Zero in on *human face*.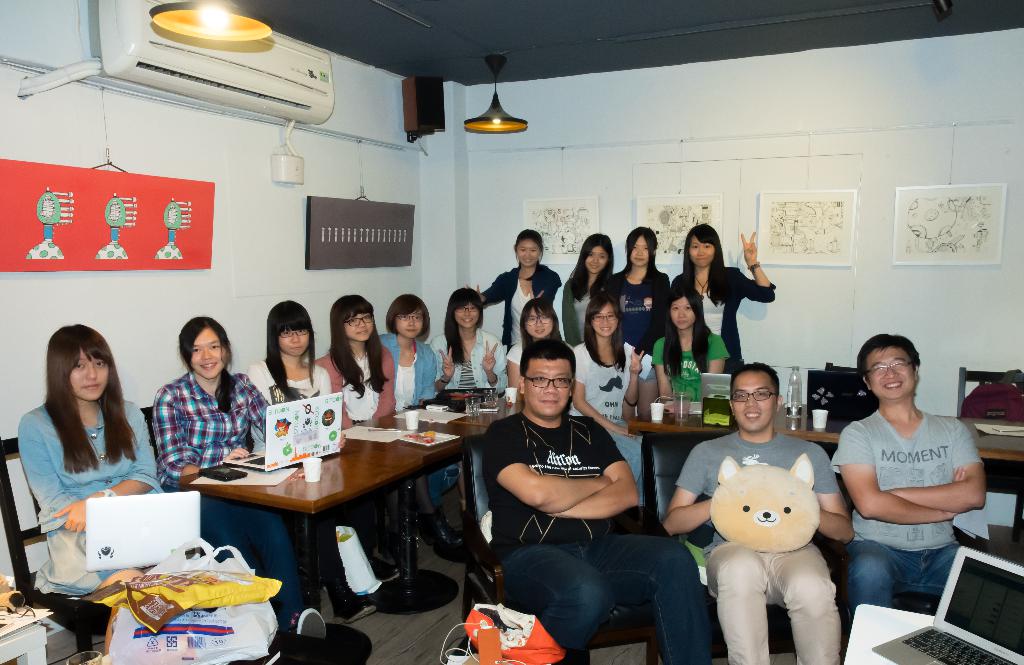
Zeroed in: (586, 245, 607, 274).
